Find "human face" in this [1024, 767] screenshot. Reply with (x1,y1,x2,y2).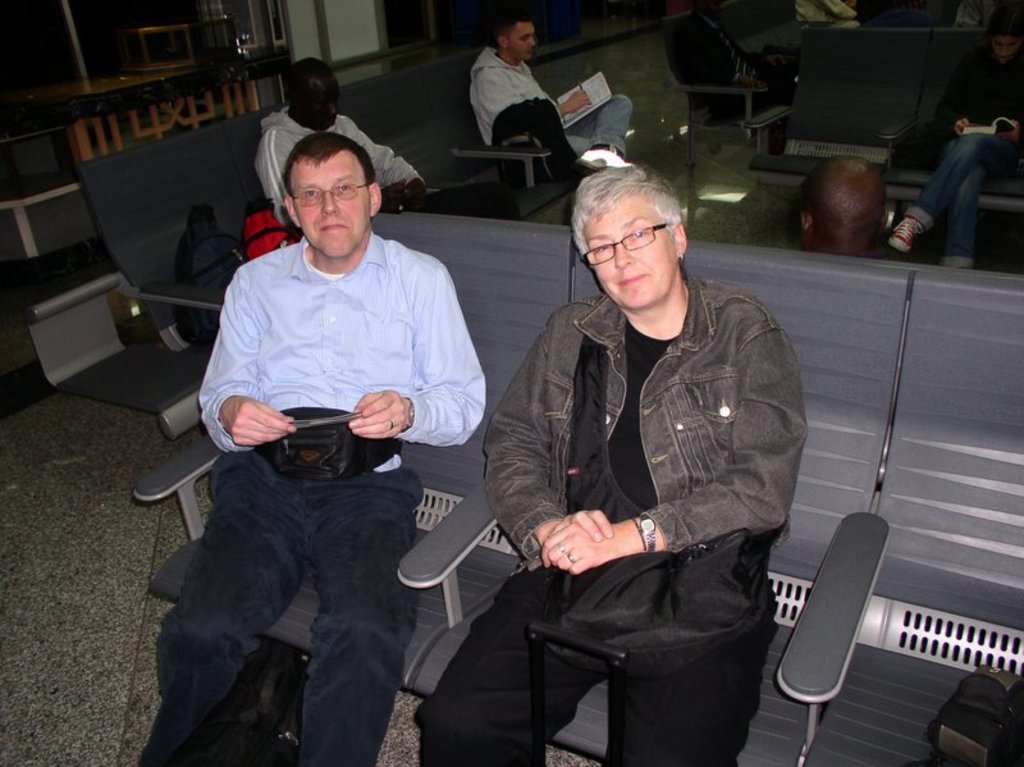
(294,154,370,255).
